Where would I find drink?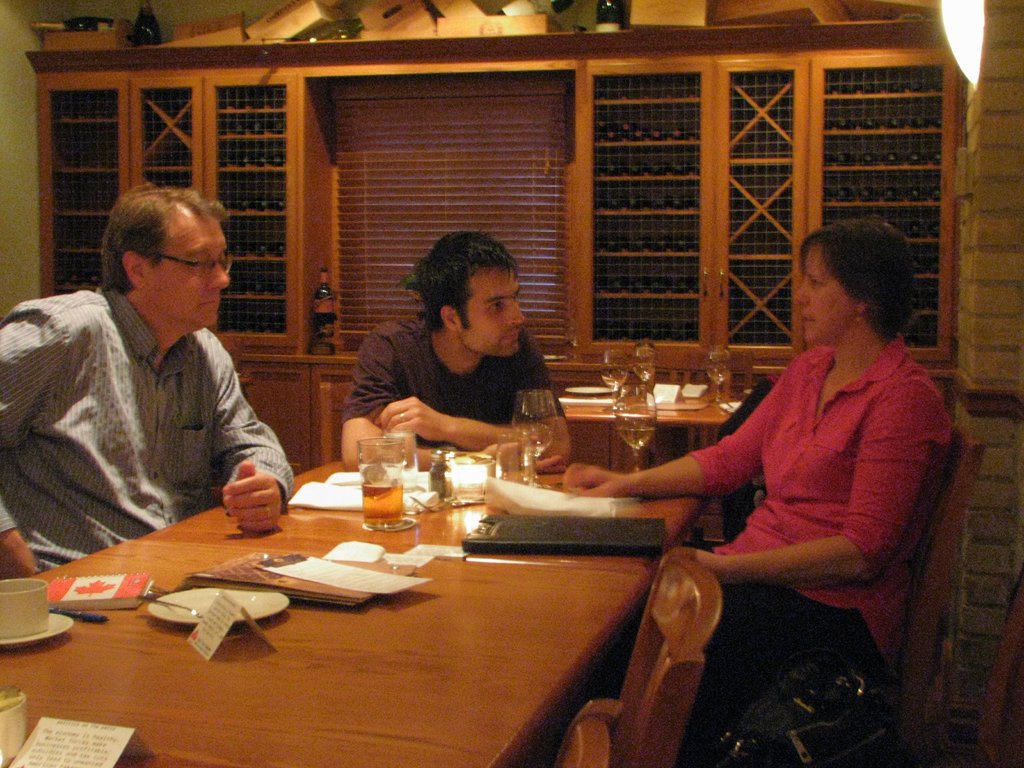
At pyautogui.locateOnScreen(602, 369, 628, 387).
